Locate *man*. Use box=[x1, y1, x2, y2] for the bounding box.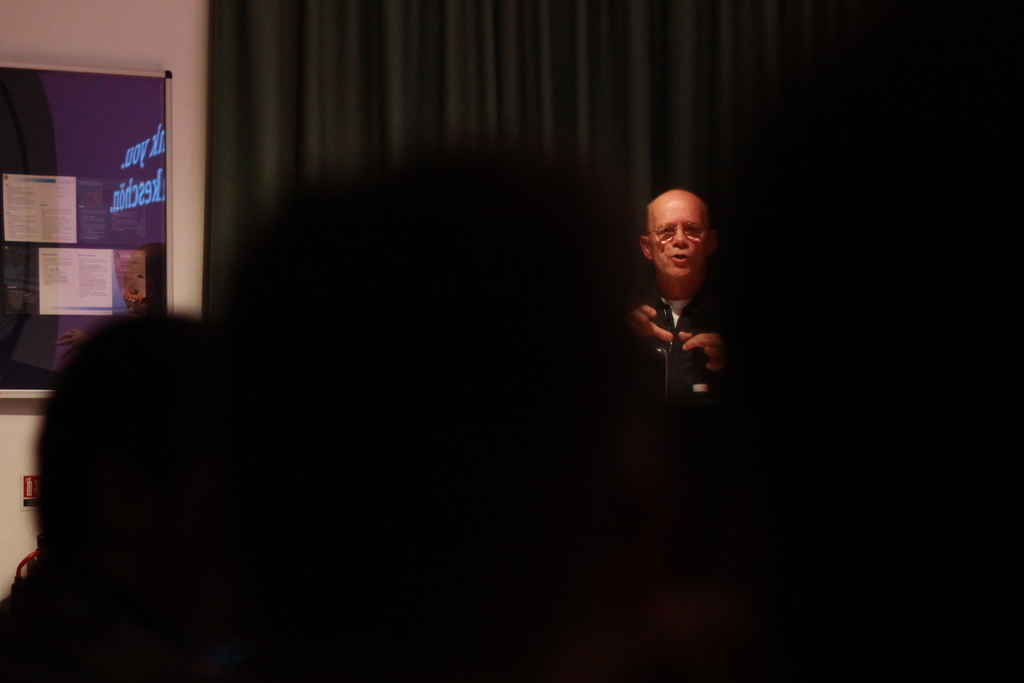
box=[612, 182, 753, 432].
